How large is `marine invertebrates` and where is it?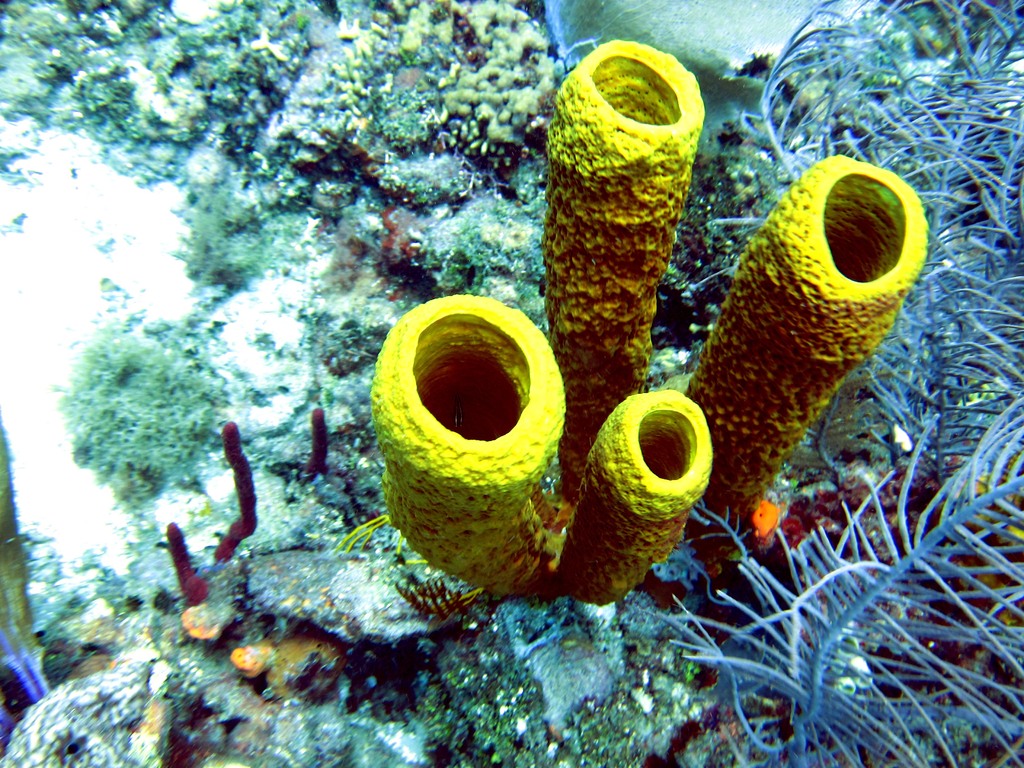
Bounding box: 57 316 227 537.
